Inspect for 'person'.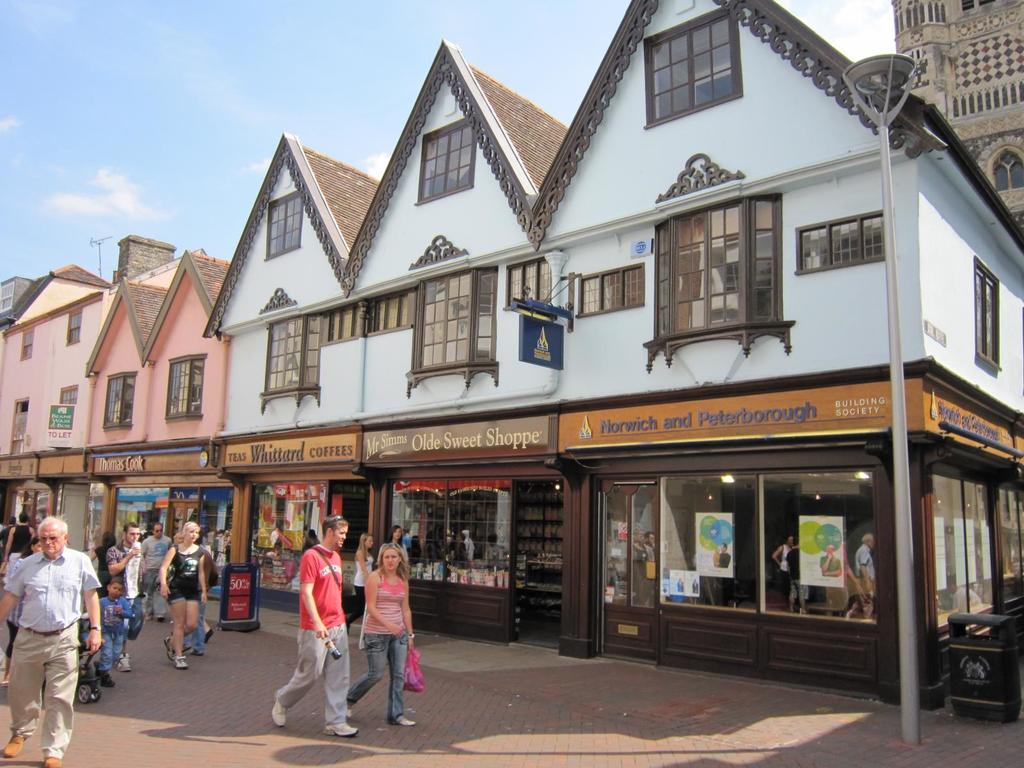
Inspection: {"left": 0, "top": 513, "right": 106, "bottom": 765}.
